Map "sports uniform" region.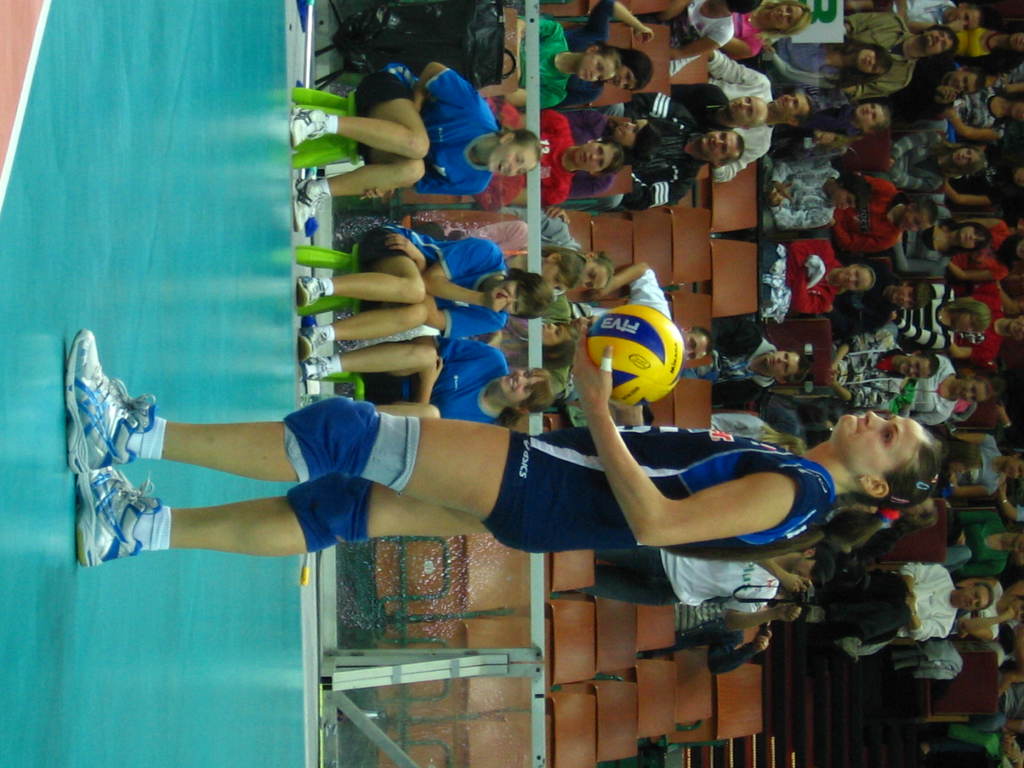
Mapped to locate(291, 63, 493, 232).
